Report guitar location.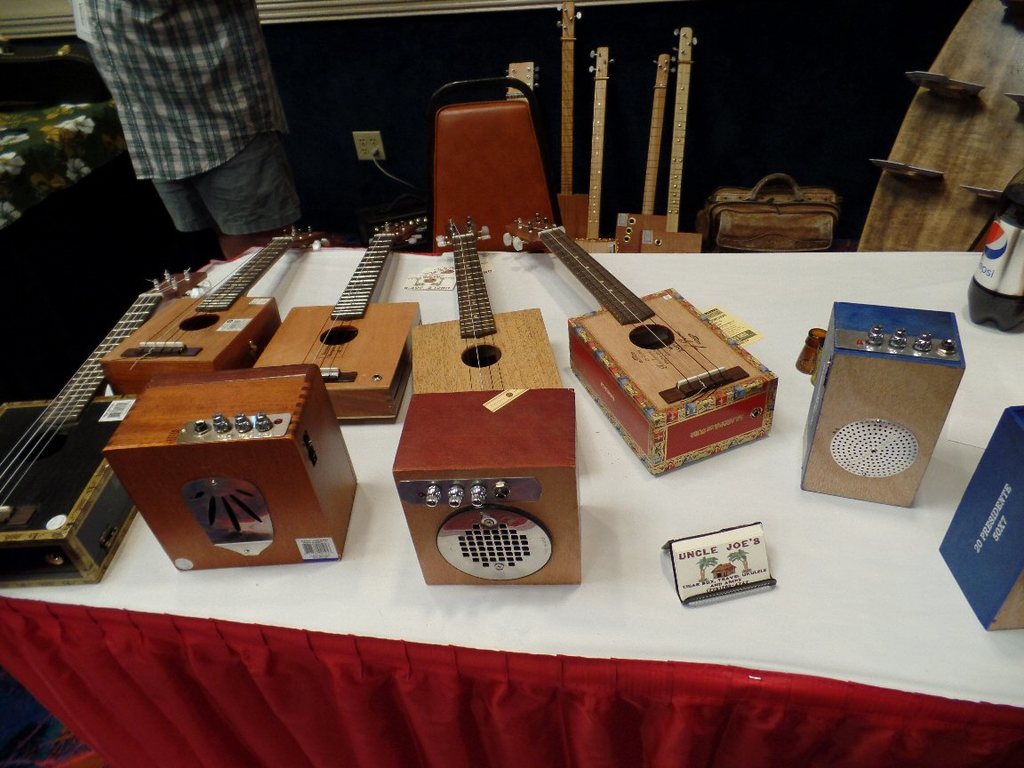
Report: select_region(0, 268, 209, 596).
